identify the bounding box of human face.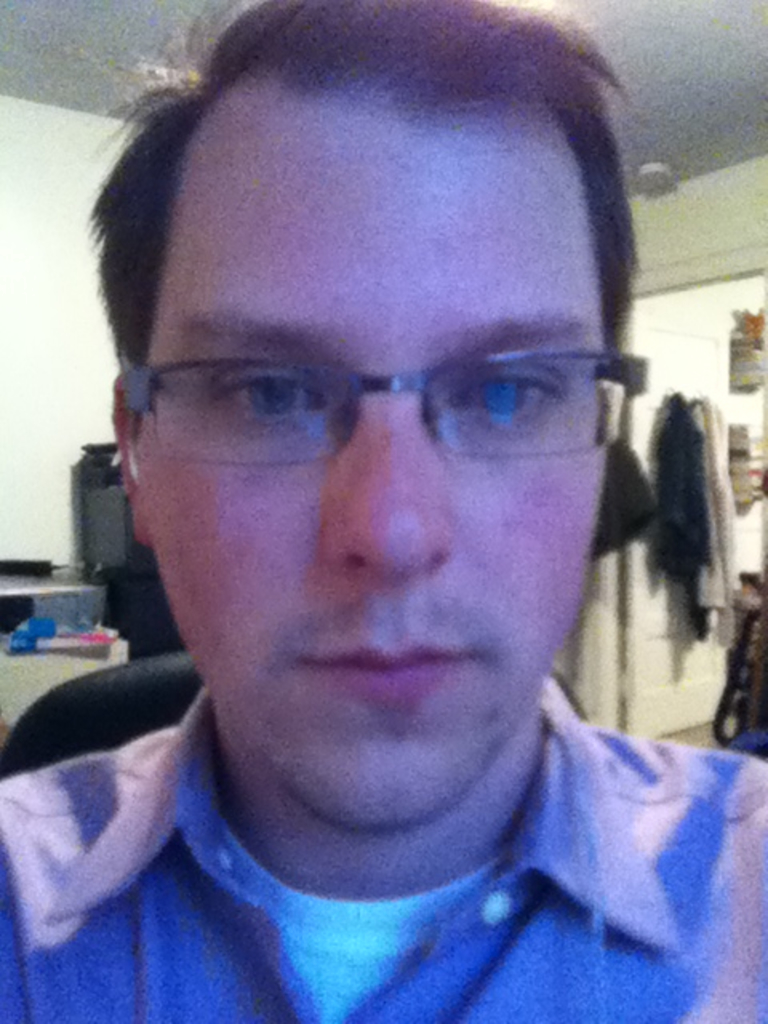
(x1=104, y1=58, x2=658, y2=813).
